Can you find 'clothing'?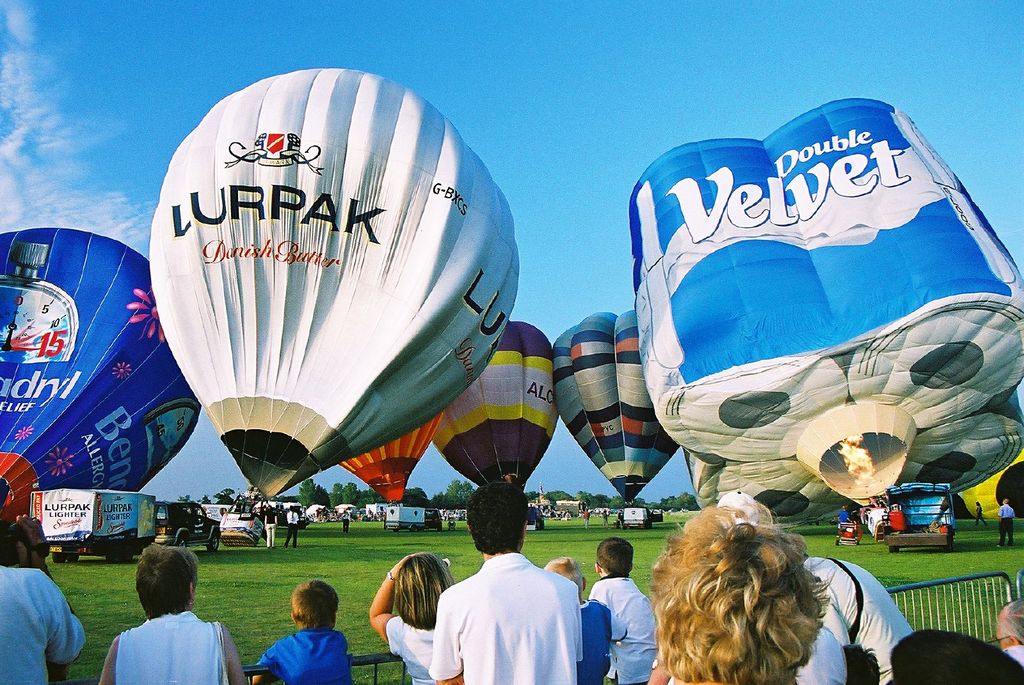
Yes, bounding box: x1=2 y1=566 x2=87 y2=684.
